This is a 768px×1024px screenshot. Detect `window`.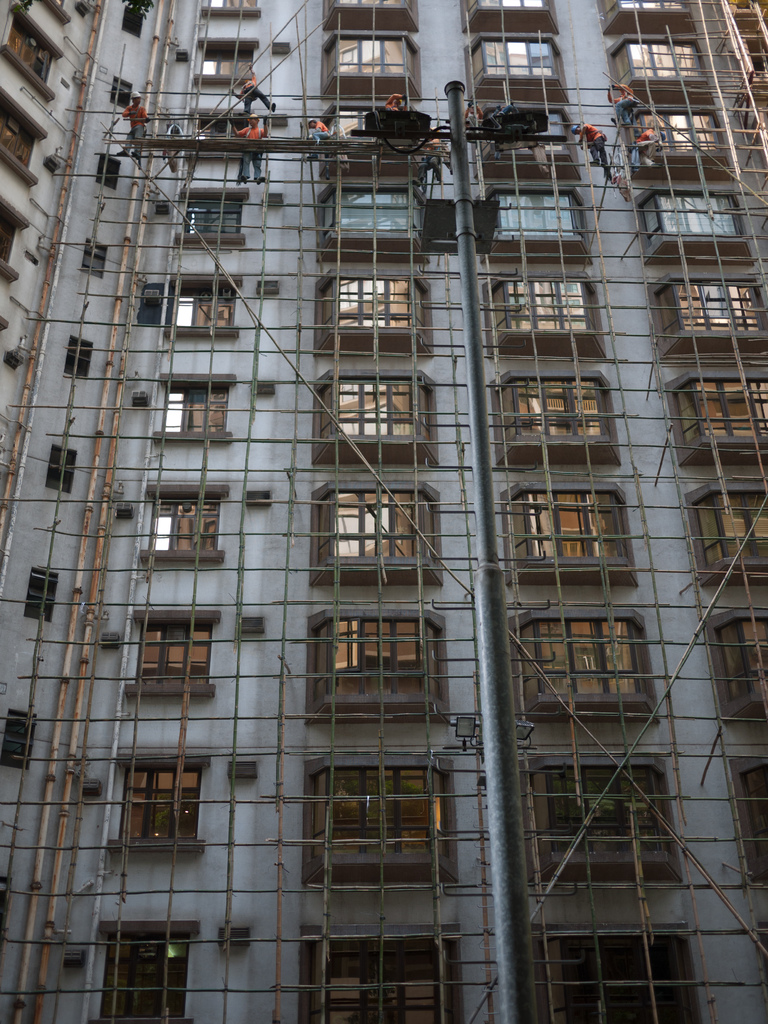
[left=649, top=267, right=767, bottom=359].
